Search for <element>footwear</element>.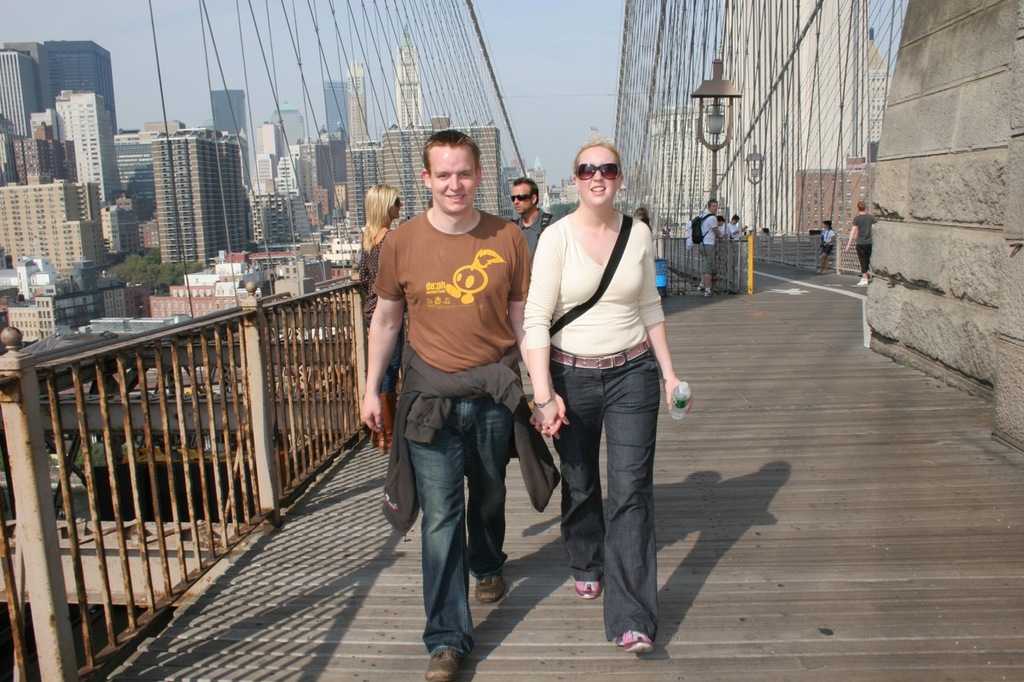
Found at BBox(425, 644, 462, 681).
